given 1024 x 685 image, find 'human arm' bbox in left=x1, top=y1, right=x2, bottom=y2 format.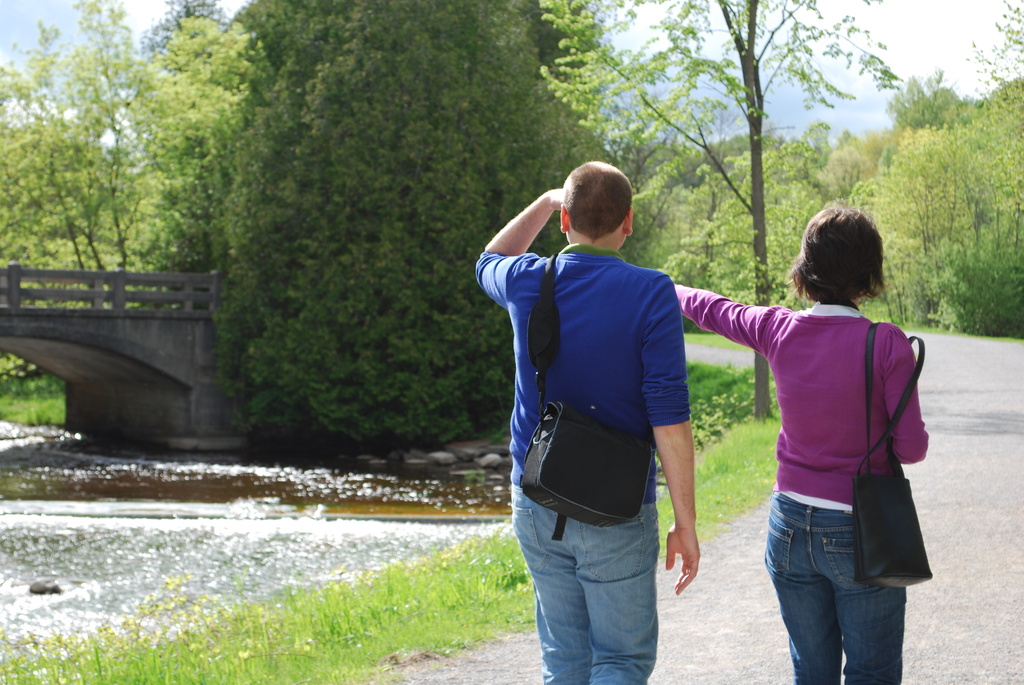
left=653, top=266, right=698, bottom=592.
